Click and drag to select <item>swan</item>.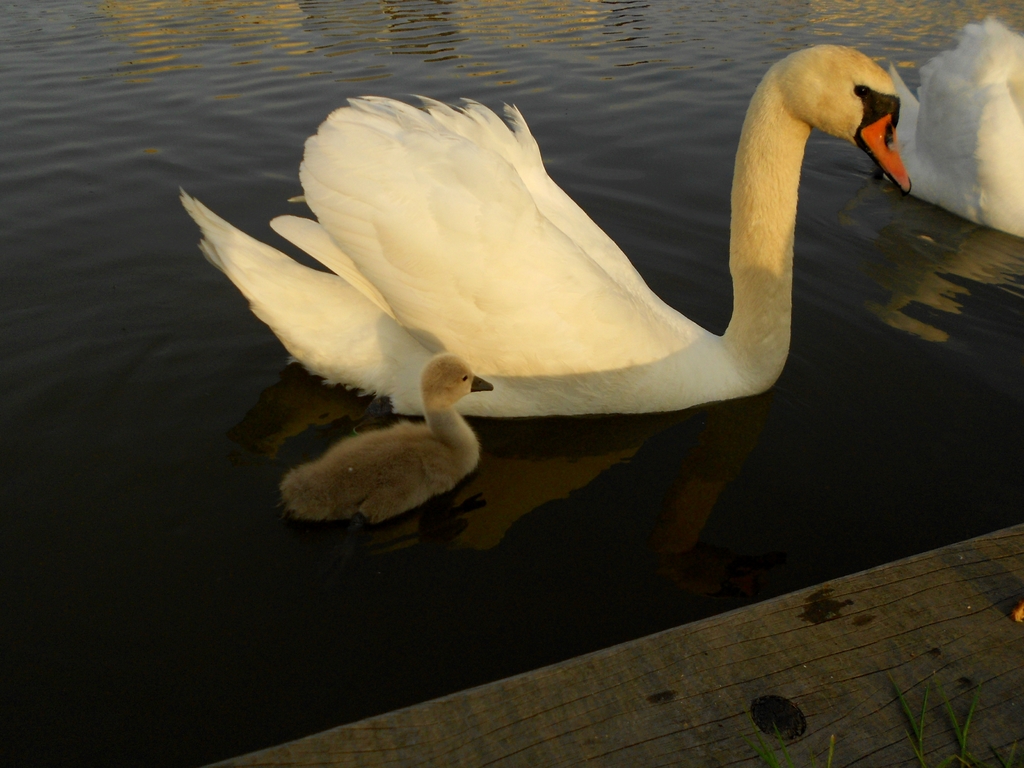
Selection: <box>166,35,915,422</box>.
